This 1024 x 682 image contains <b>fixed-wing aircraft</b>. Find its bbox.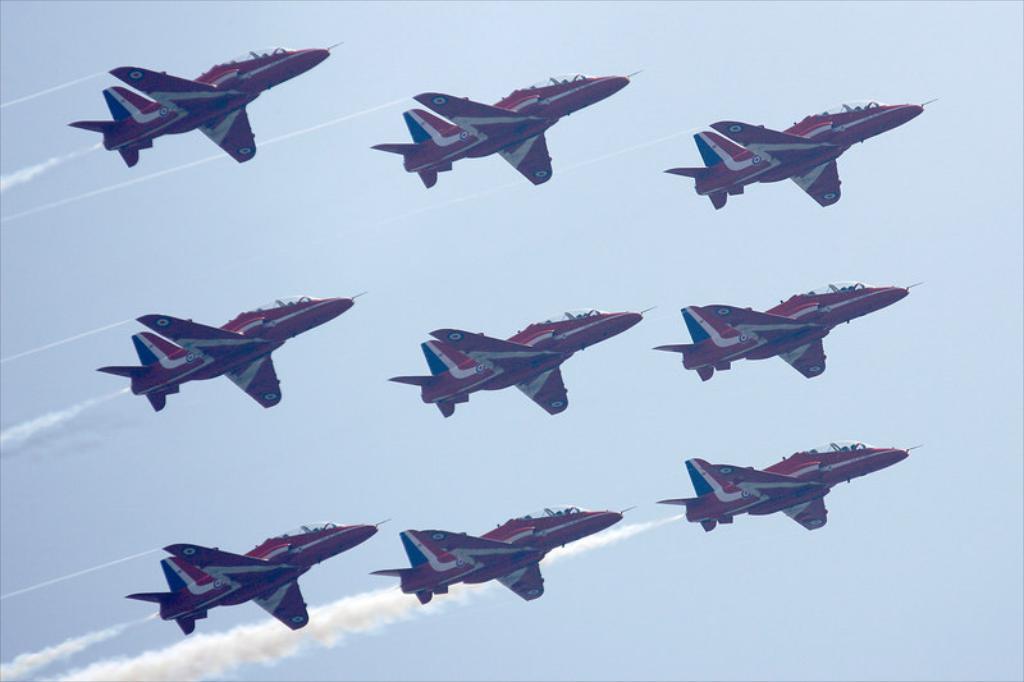
<bbox>655, 96, 928, 209</bbox>.
